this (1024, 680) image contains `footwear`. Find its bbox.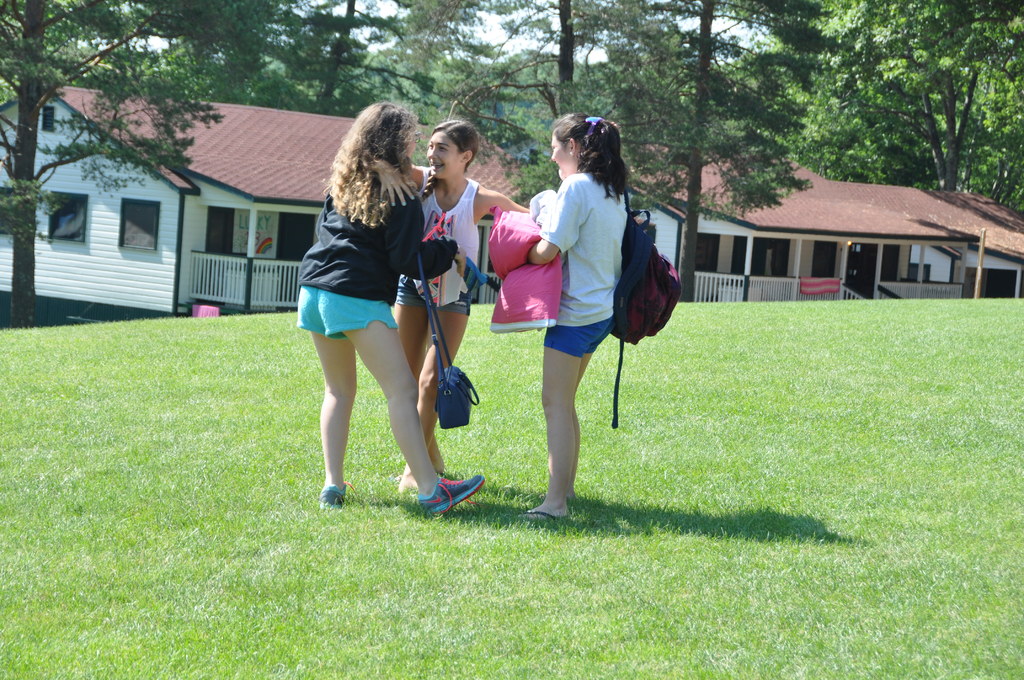
321/482/352/511.
